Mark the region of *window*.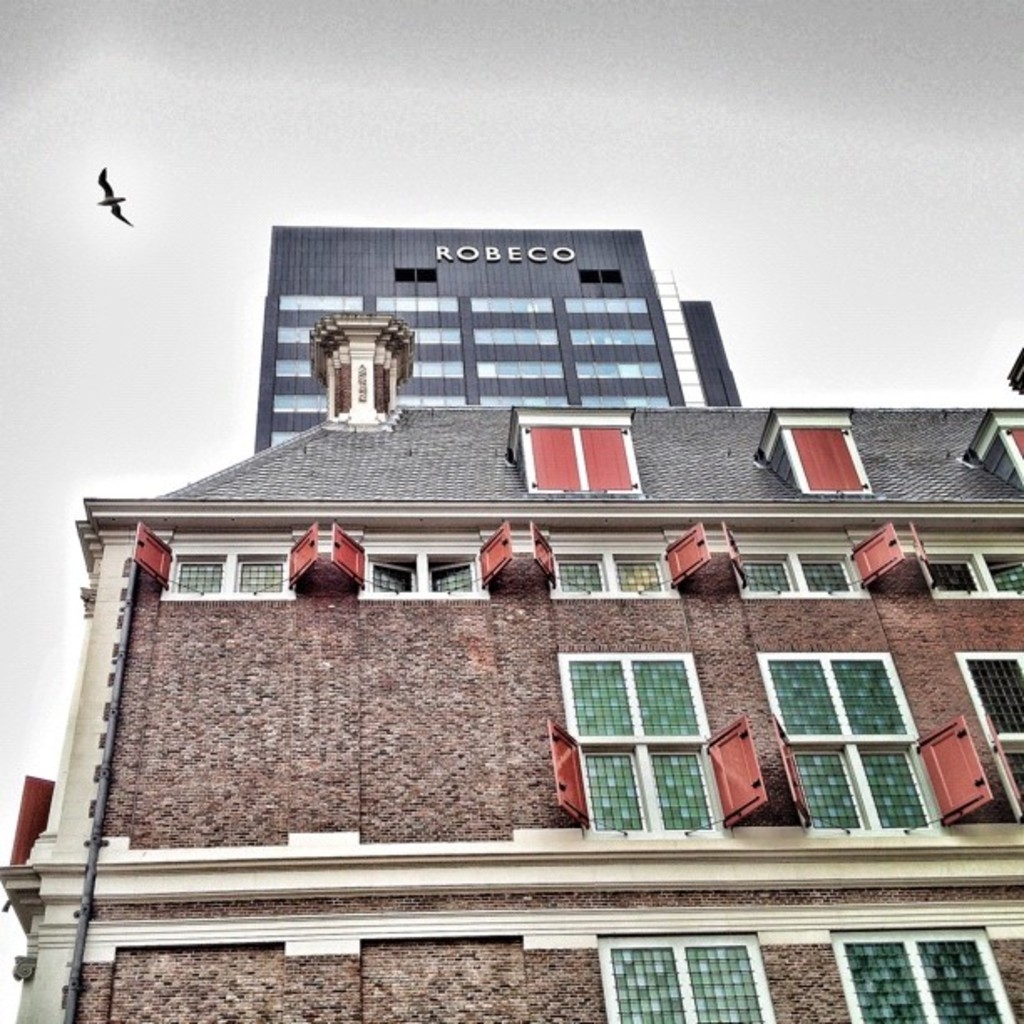
Region: bbox(740, 549, 845, 596).
